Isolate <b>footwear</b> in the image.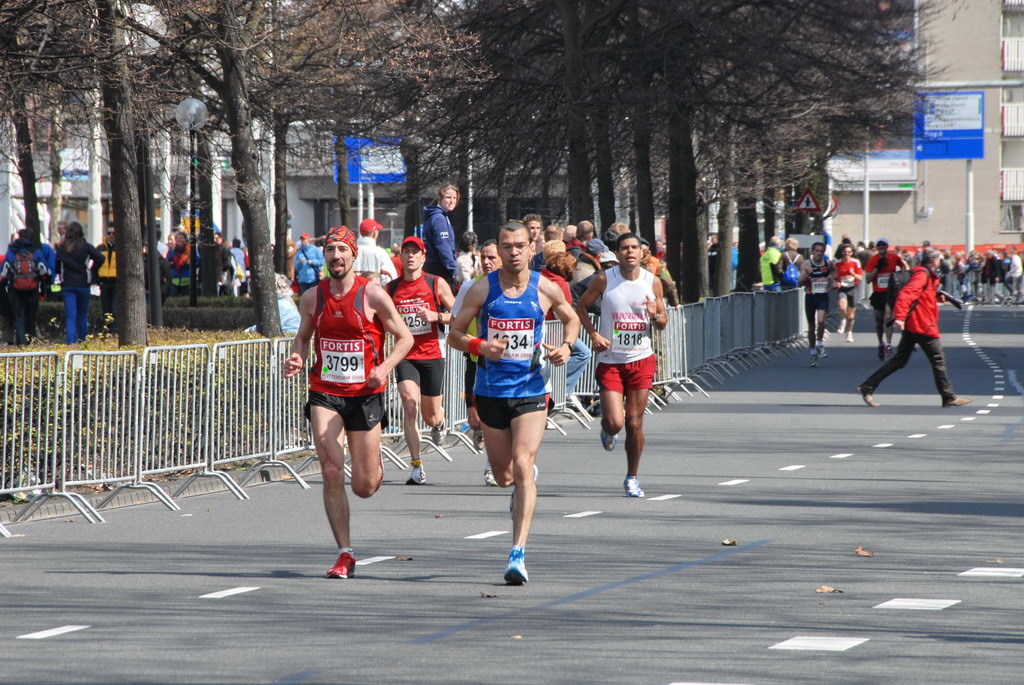
Isolated region: bbox=[502, 553, 531, 588].
